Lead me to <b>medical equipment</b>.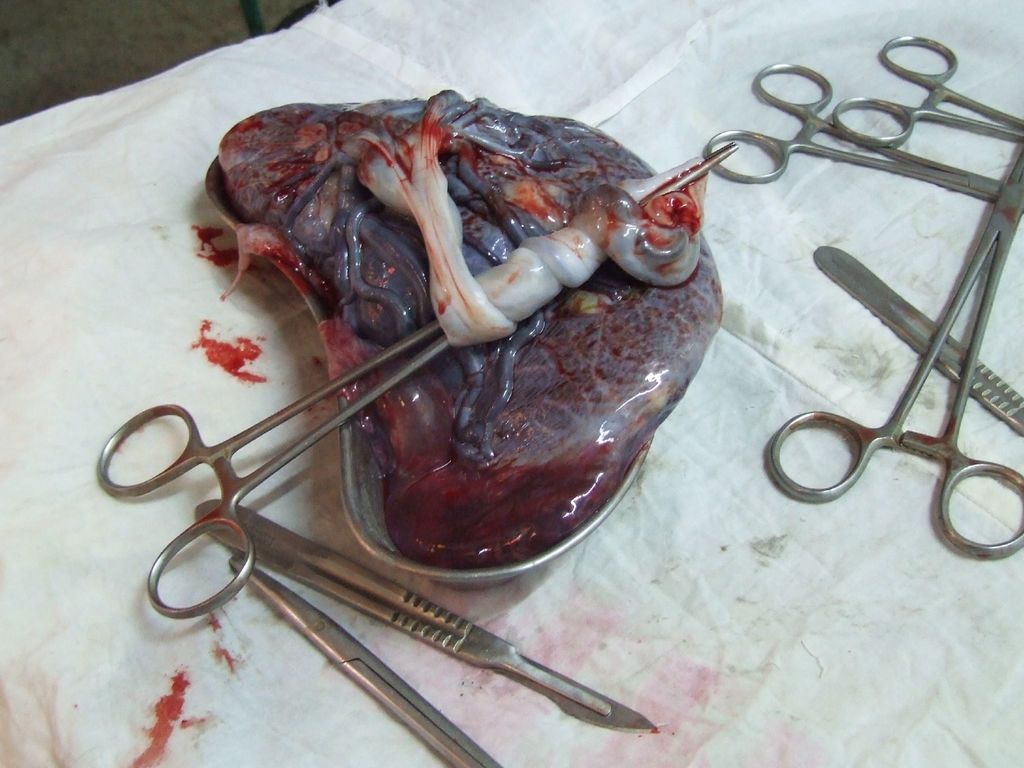
Lead to bbox=(813, 246, 1023, 431).
